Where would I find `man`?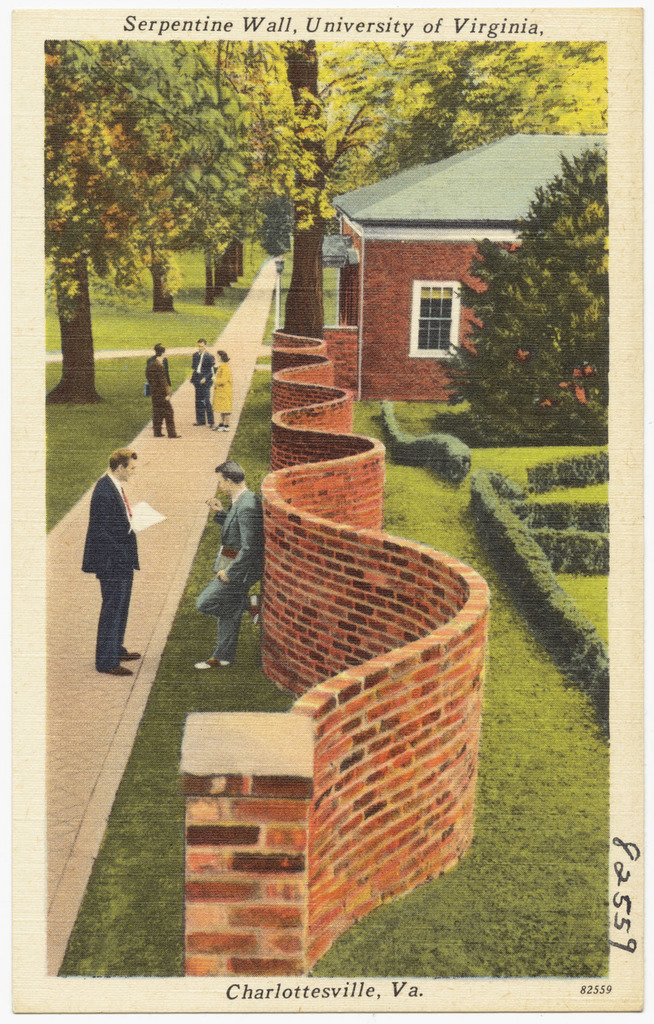
At 193 461 262 672.
